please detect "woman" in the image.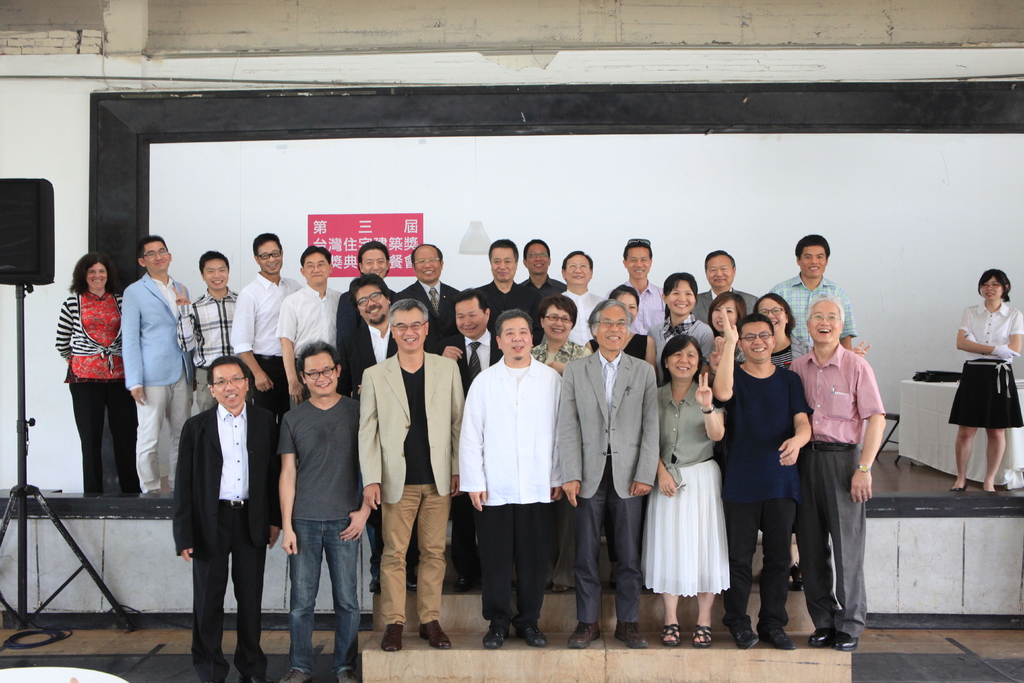
bbox=(950, 261, 1023, 493).
